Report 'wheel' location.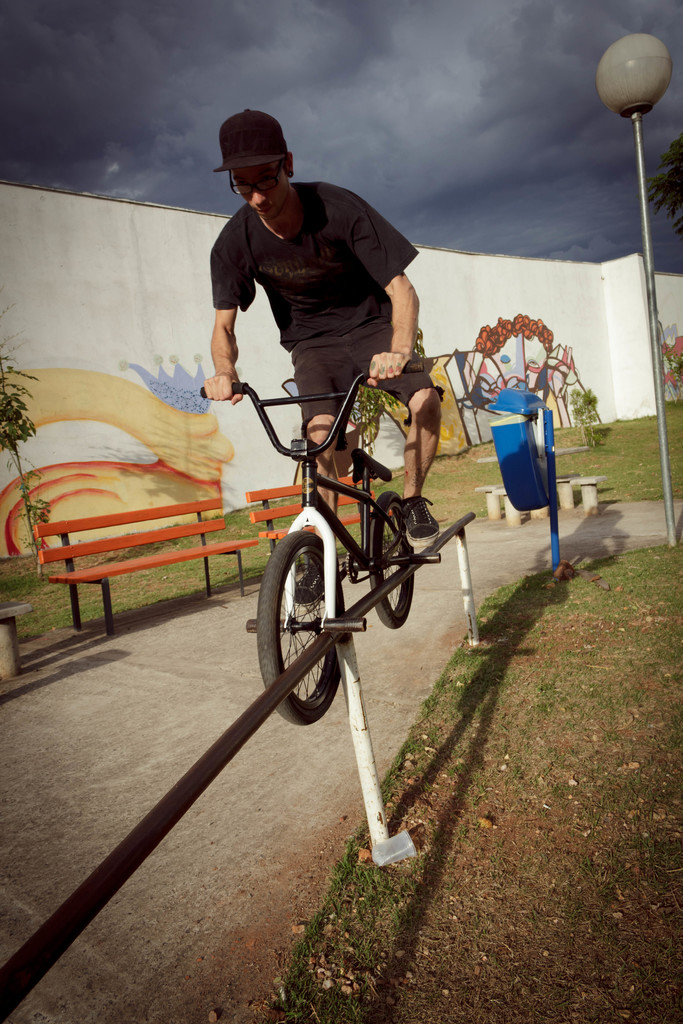
Report: left=370, top=495, right=415, bottom=629.
